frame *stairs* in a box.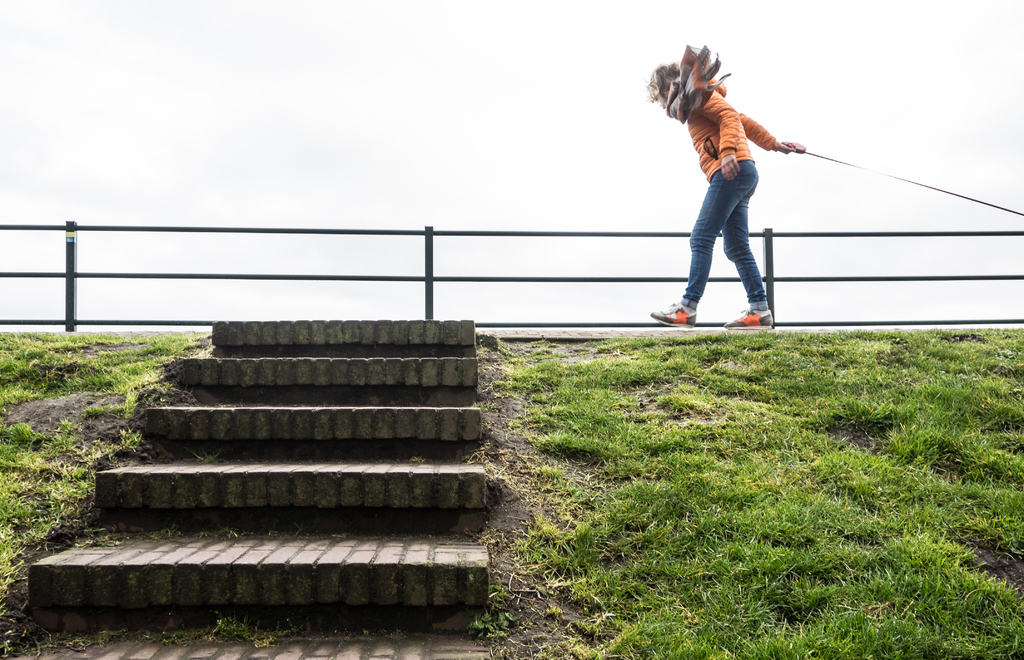
{"x1": 29, "y1": 316, "x2": 492, "y2": 601}.
